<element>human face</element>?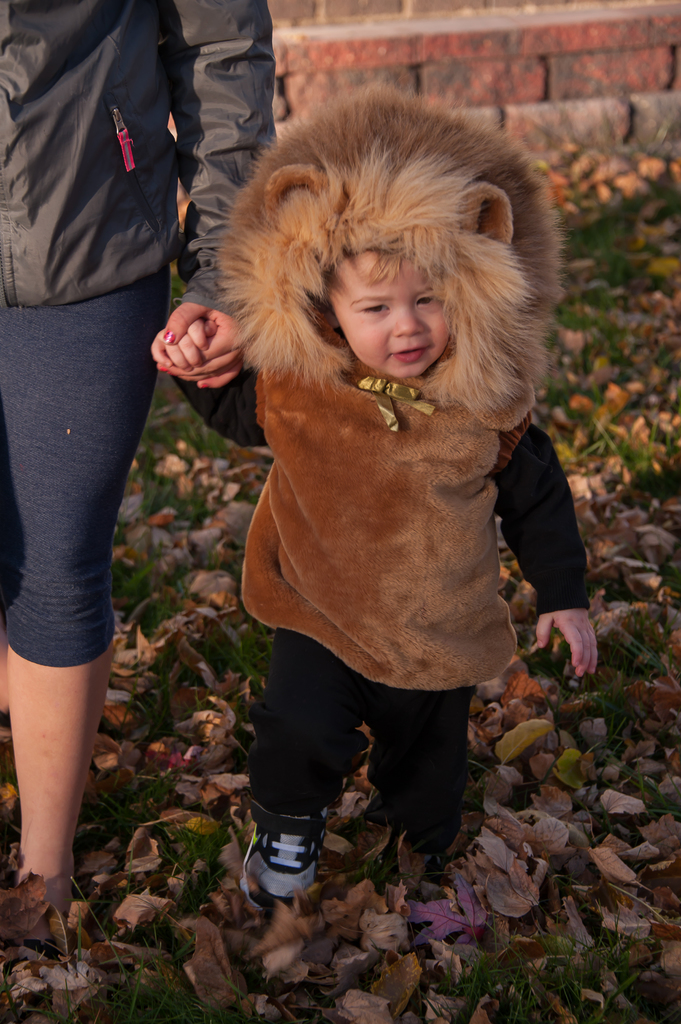
[left=332, top=253, right=451, bottom=378]
